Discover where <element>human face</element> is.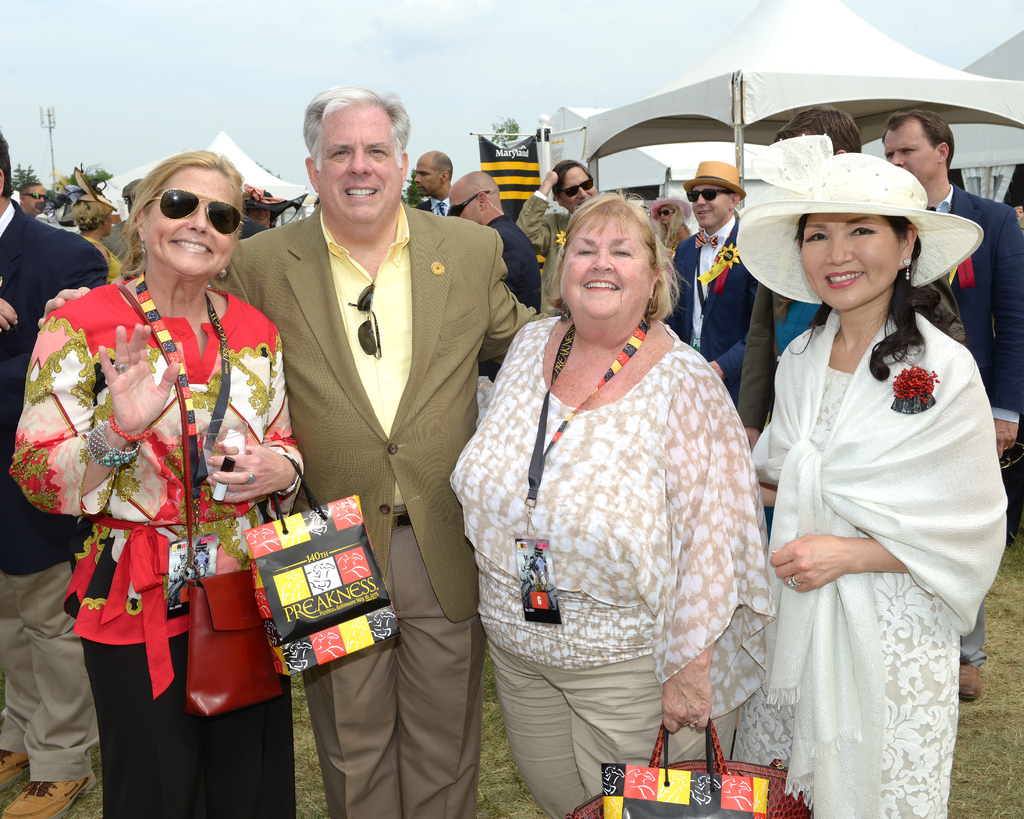
Discovered at 690,186,728,228.
